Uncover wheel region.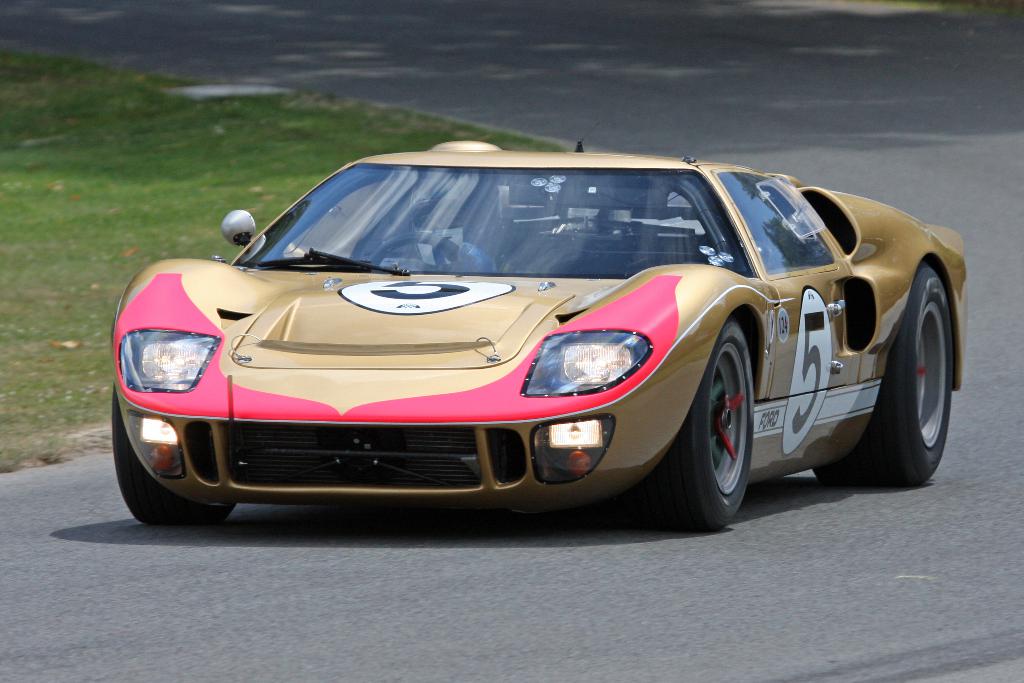
Uncovered: BBox(817, 267, 955, 482).
